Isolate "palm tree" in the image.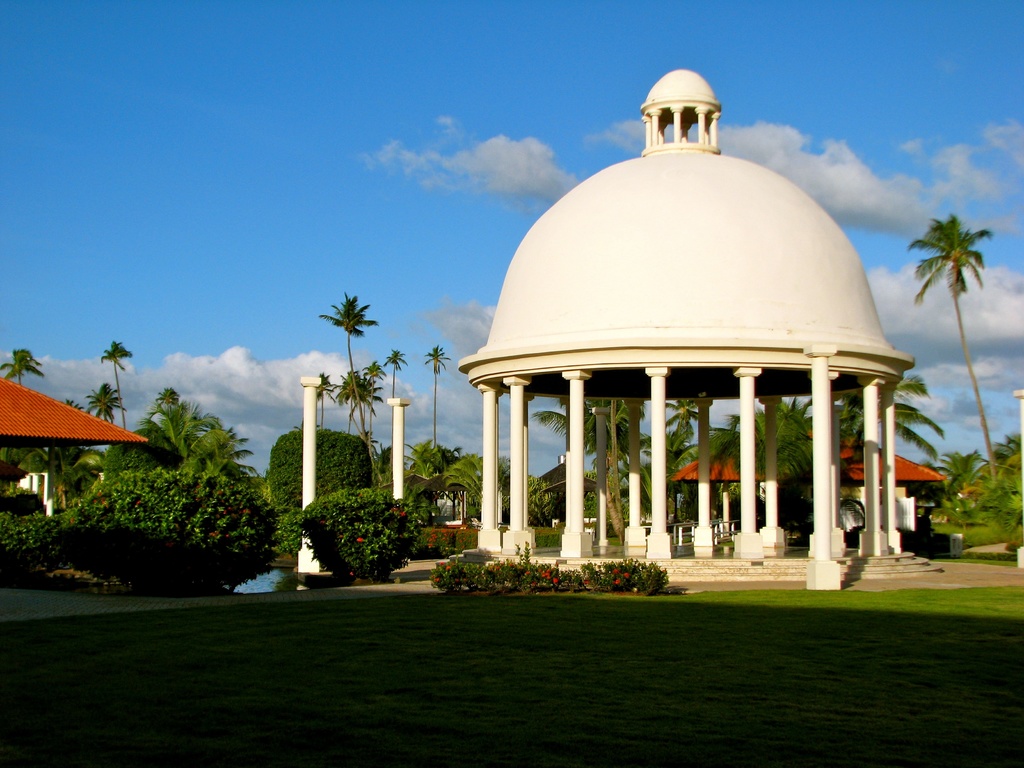
Isolated region: x1=0, y1=346, x2=33, y2=441.
